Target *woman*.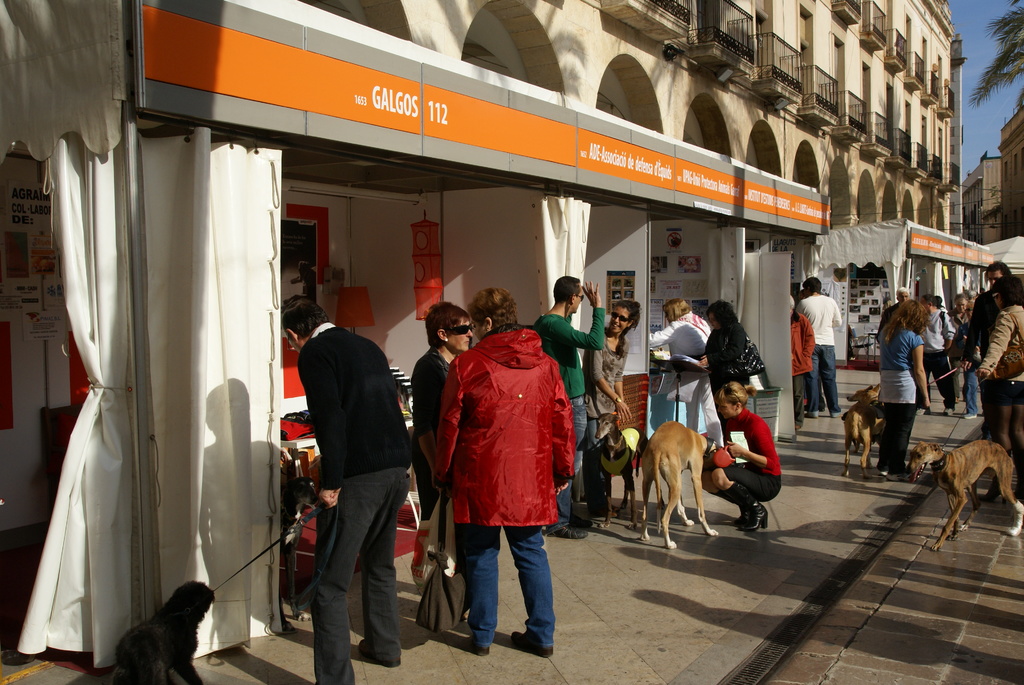
Target region: box(409, 303, 469, 516).
